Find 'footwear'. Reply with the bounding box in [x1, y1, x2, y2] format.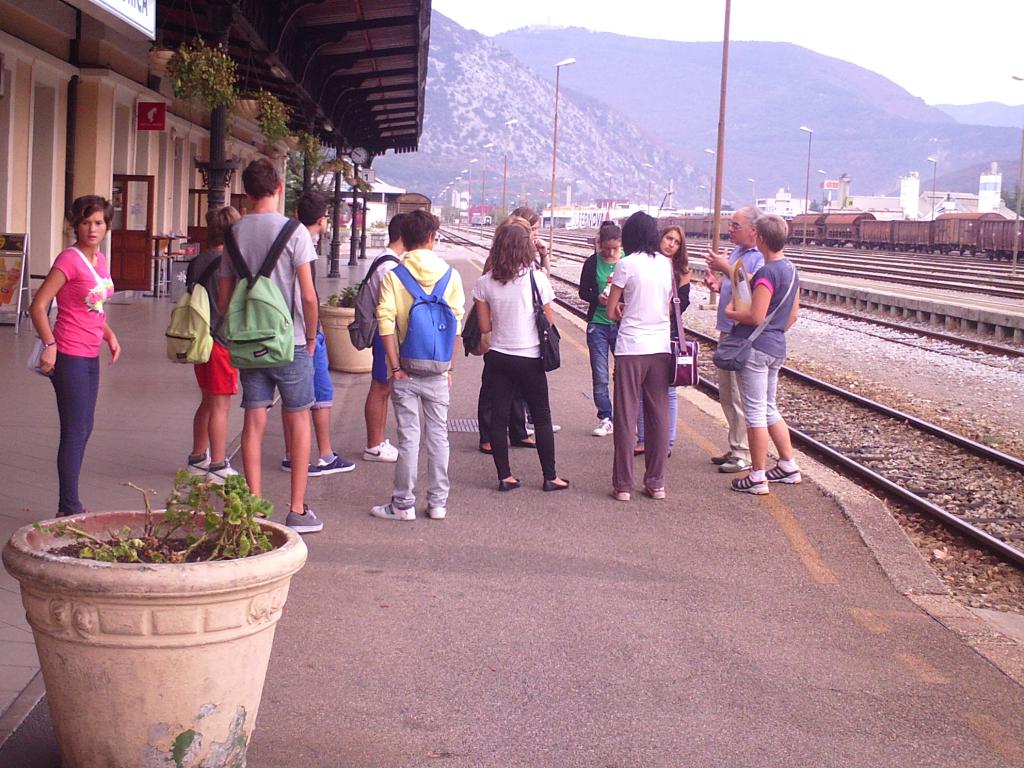
[368, 435, 396, 461].
